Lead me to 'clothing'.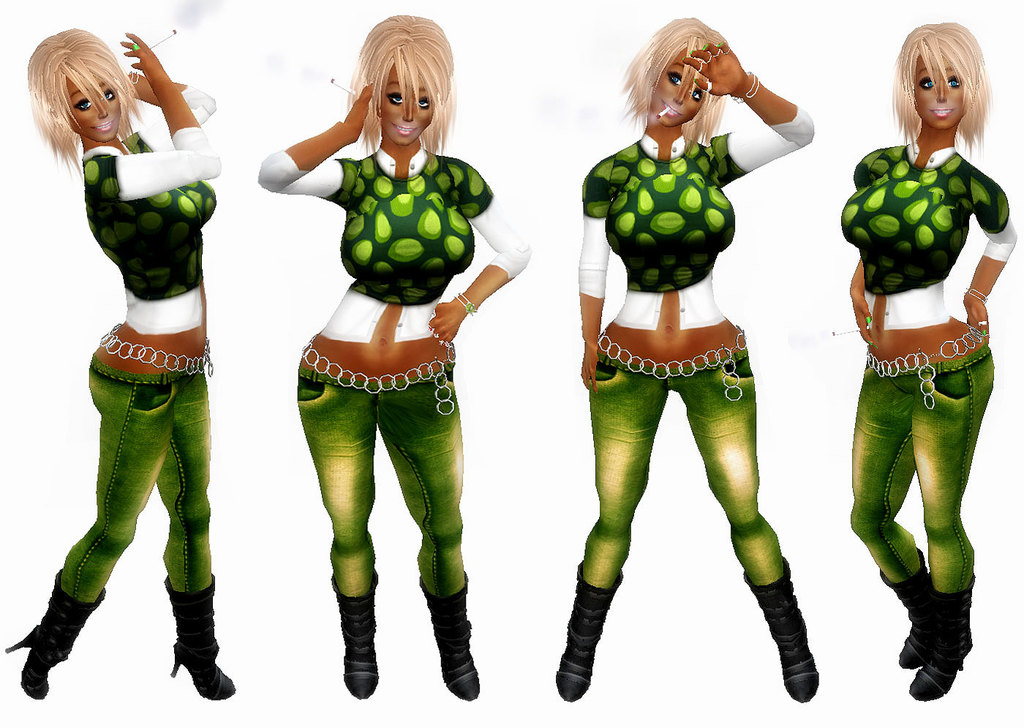
Lead to box=[838, 141, 1016, 590].
